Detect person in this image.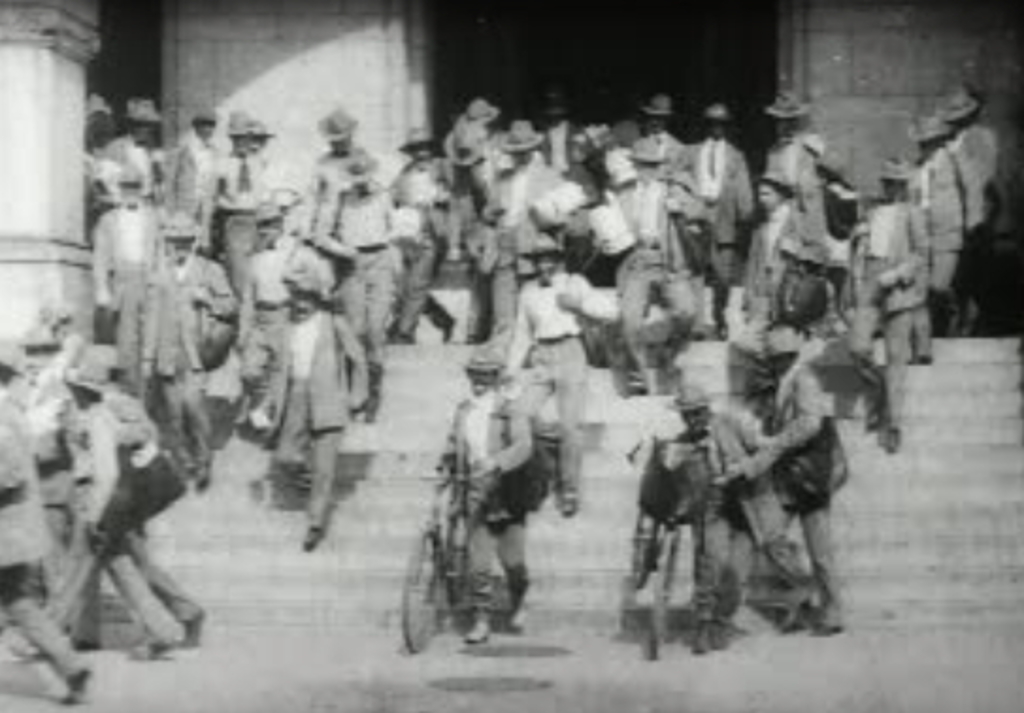
Detection: crop(26, 317, 68, 406).
